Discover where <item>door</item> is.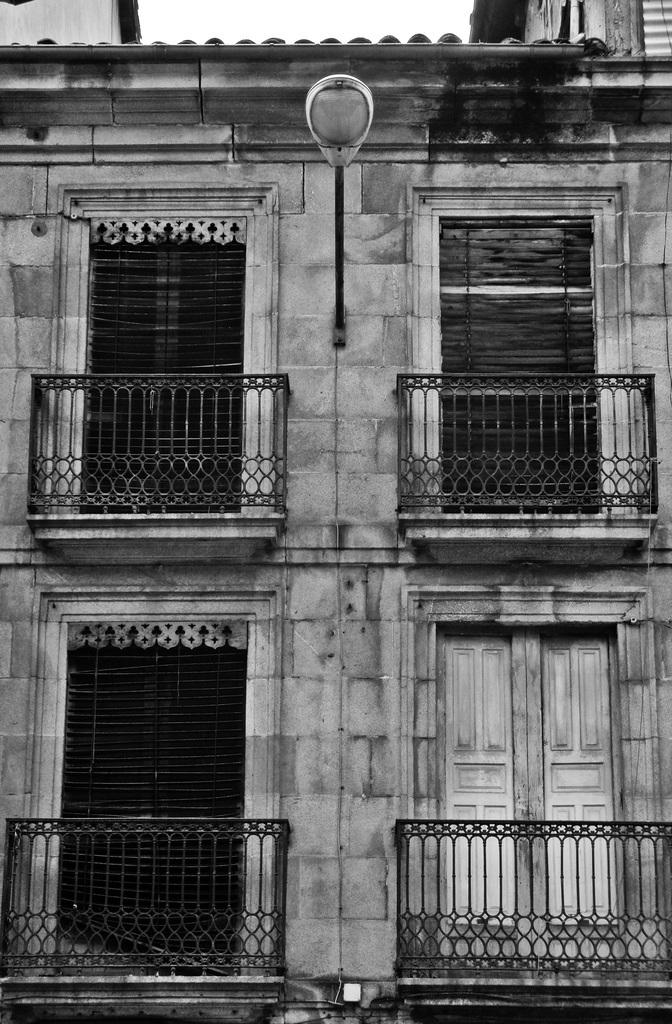
Discovered at (442,627,526,975).
